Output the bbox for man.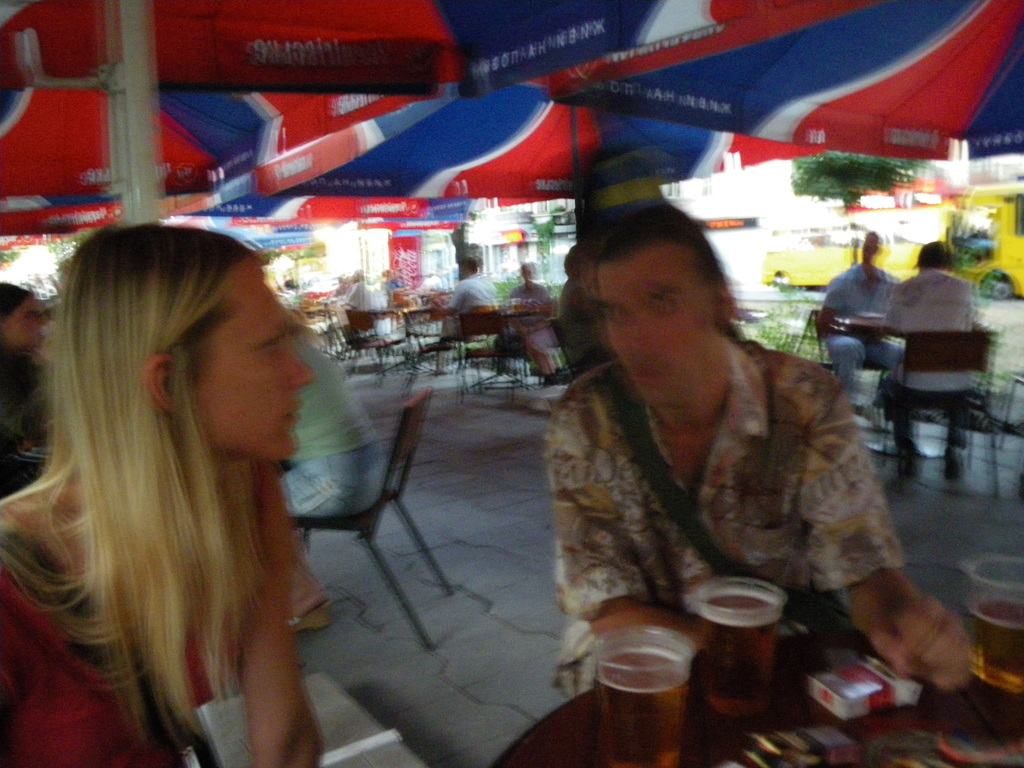
(x1=497, y1=264, x2=552, y2=384).
